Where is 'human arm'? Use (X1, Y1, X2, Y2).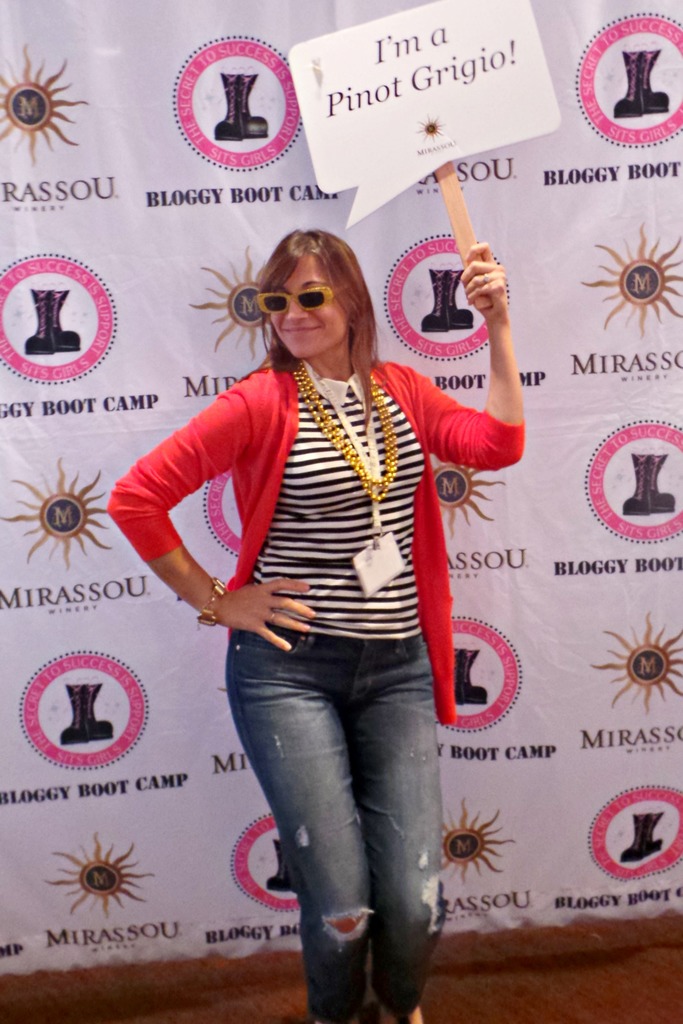
(444, 237, 545, 488).
